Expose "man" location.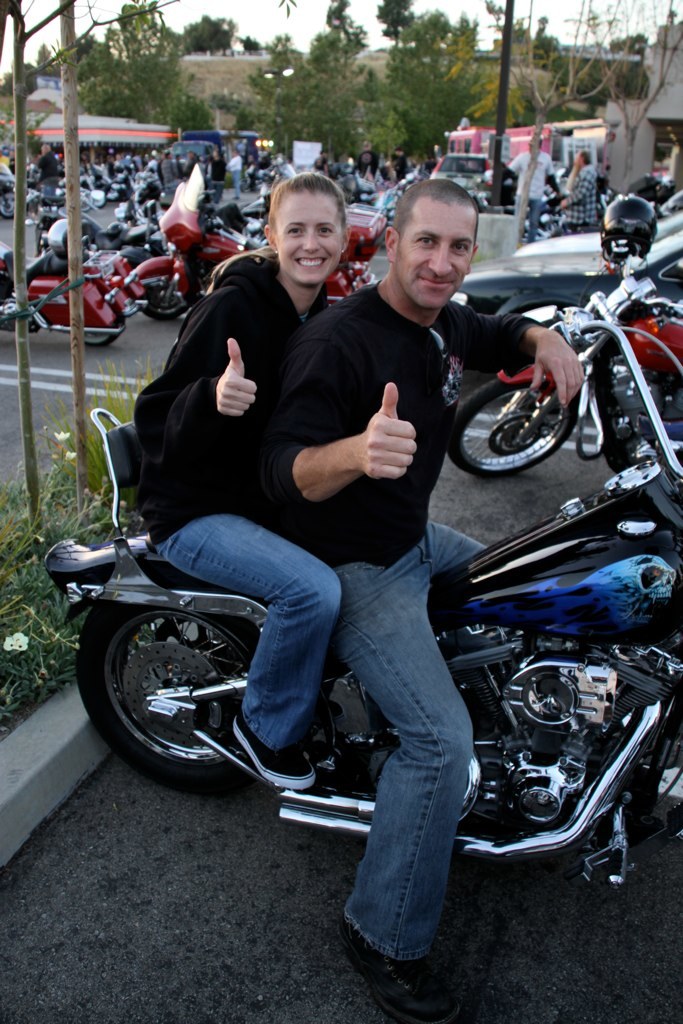
Exposed at (x1=554, y1=149, x2=600, y2=232).
